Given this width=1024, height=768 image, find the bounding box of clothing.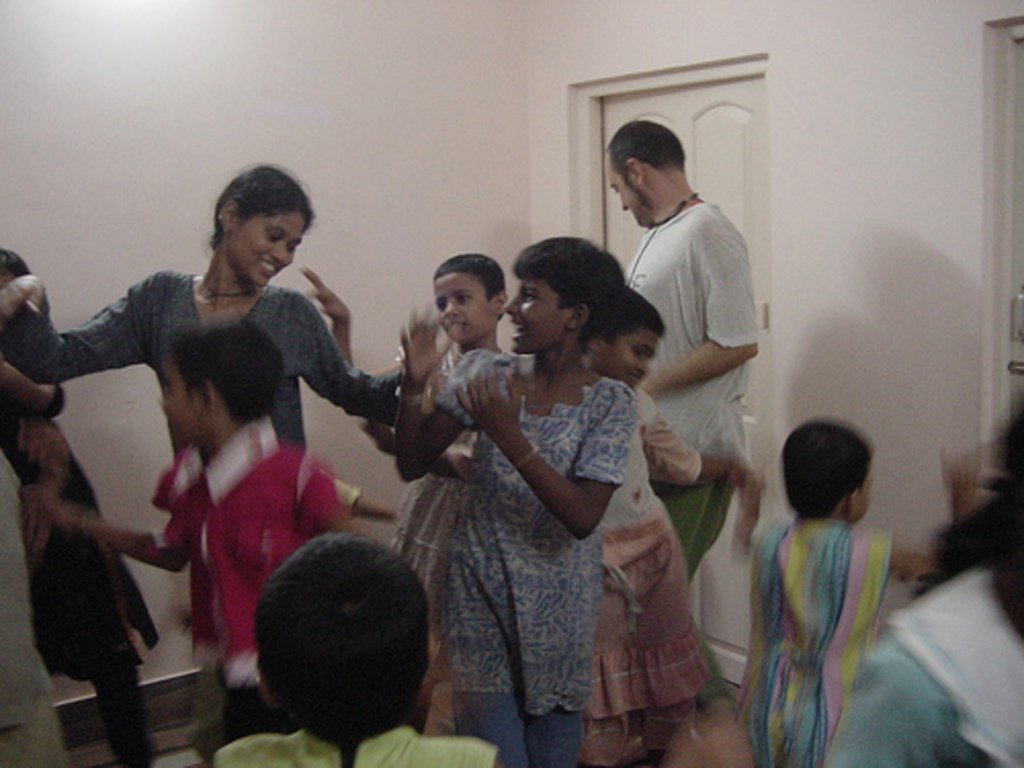
(627,197,760,582).
